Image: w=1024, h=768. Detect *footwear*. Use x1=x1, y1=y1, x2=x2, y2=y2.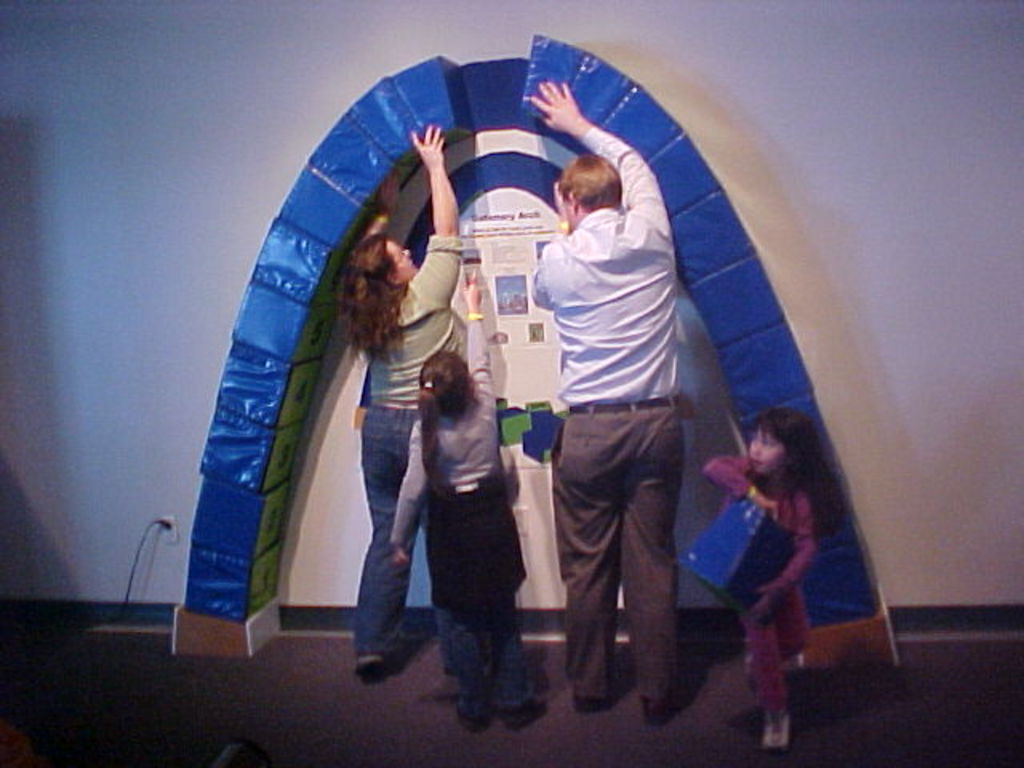
x1=451, y1=707, x2=501, y2=734.
